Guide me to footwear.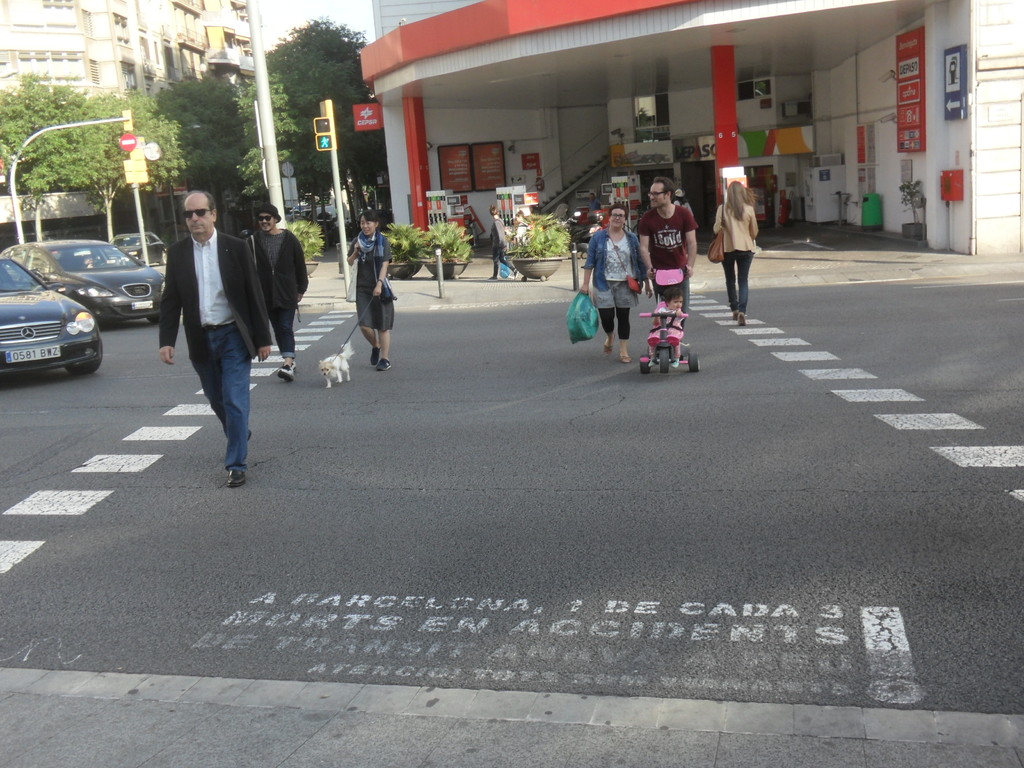
Guidance: pyautogui.locateOnScreen(367, 342, 383, 365).
